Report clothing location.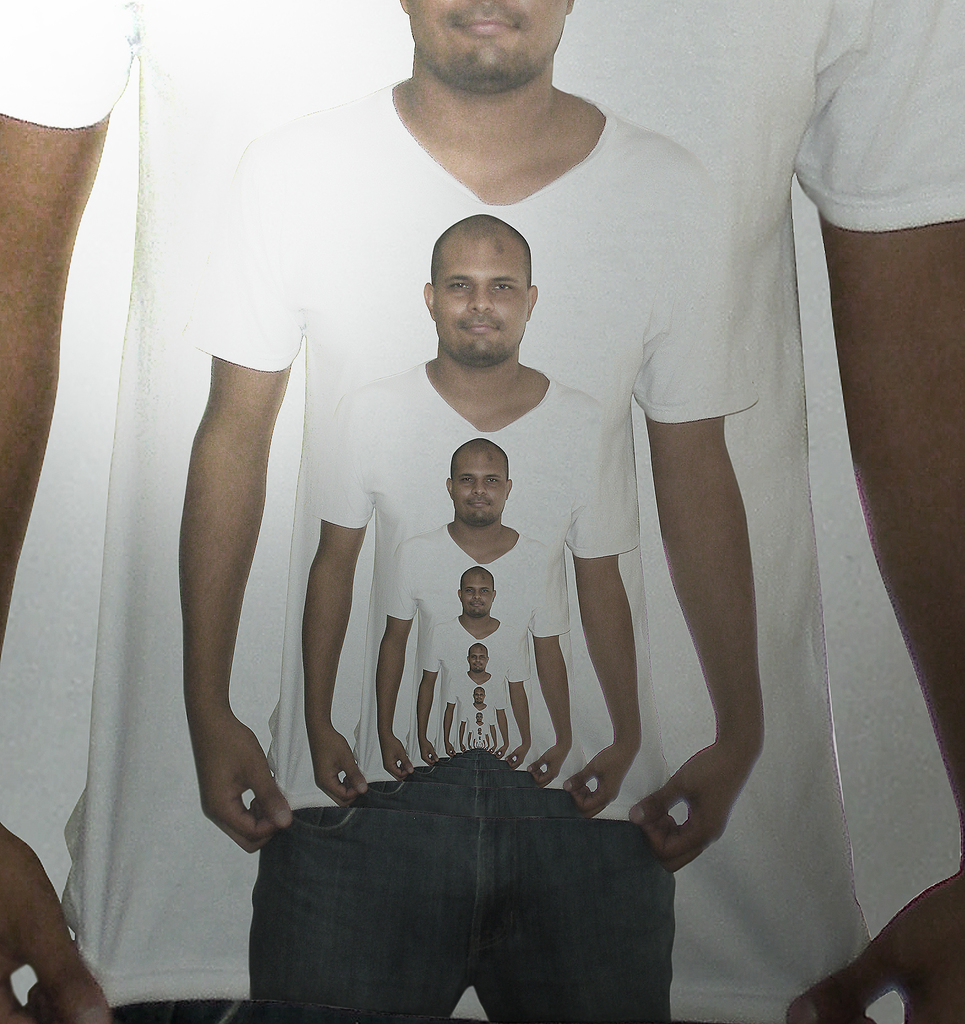
Report: (0, 0, 964, 1023).
